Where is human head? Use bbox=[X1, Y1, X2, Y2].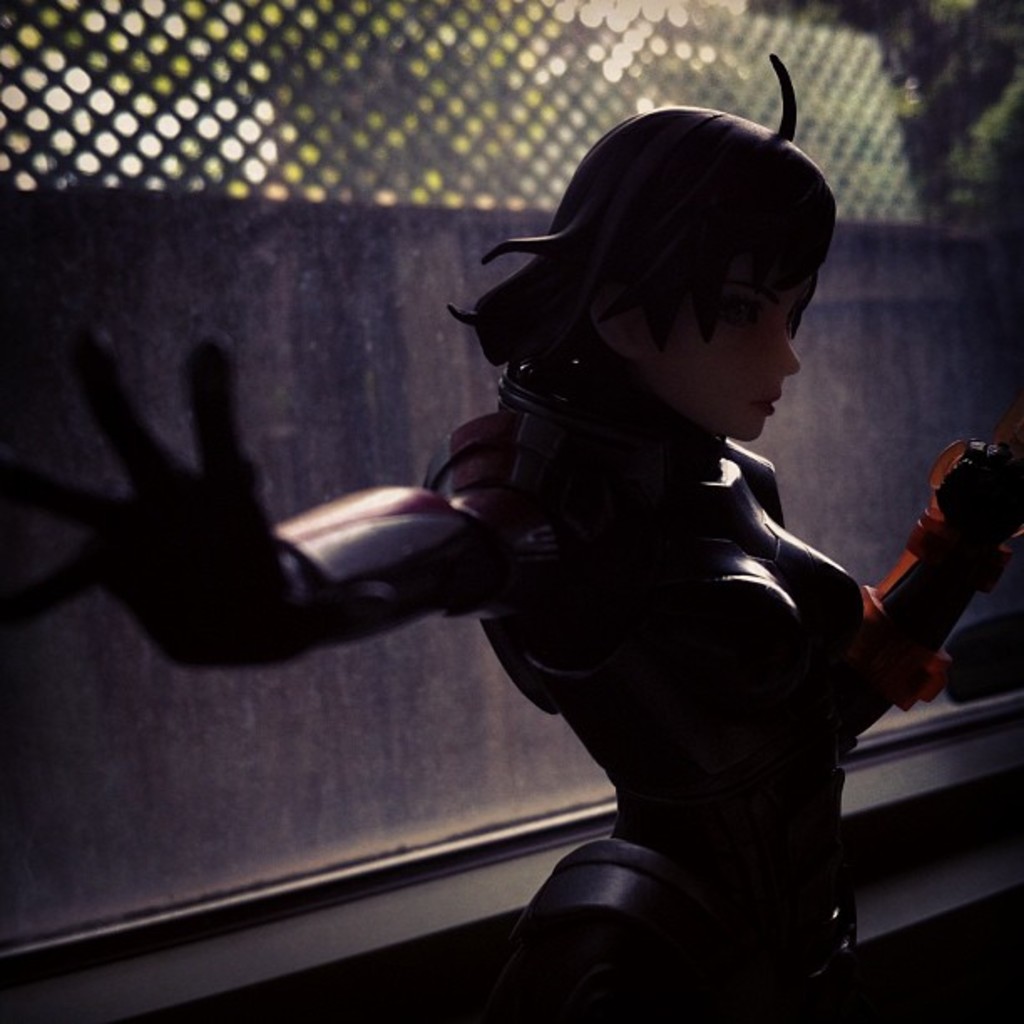
bbox=[492, 104, 855, 442].
